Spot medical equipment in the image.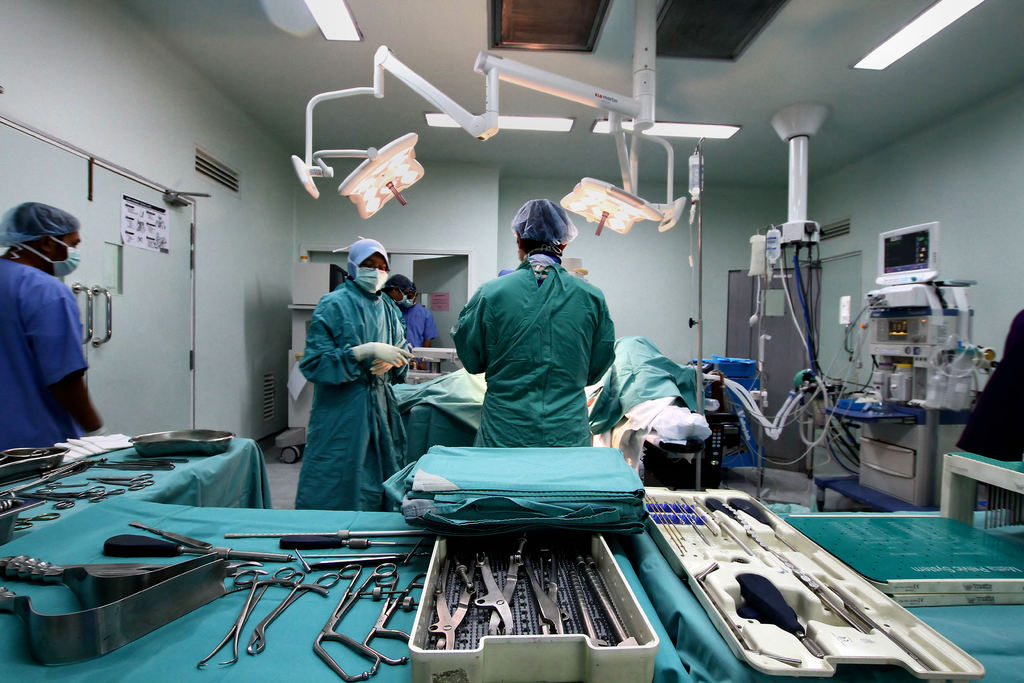
medical equipment found at BBox(249, 568, 333, 650).
